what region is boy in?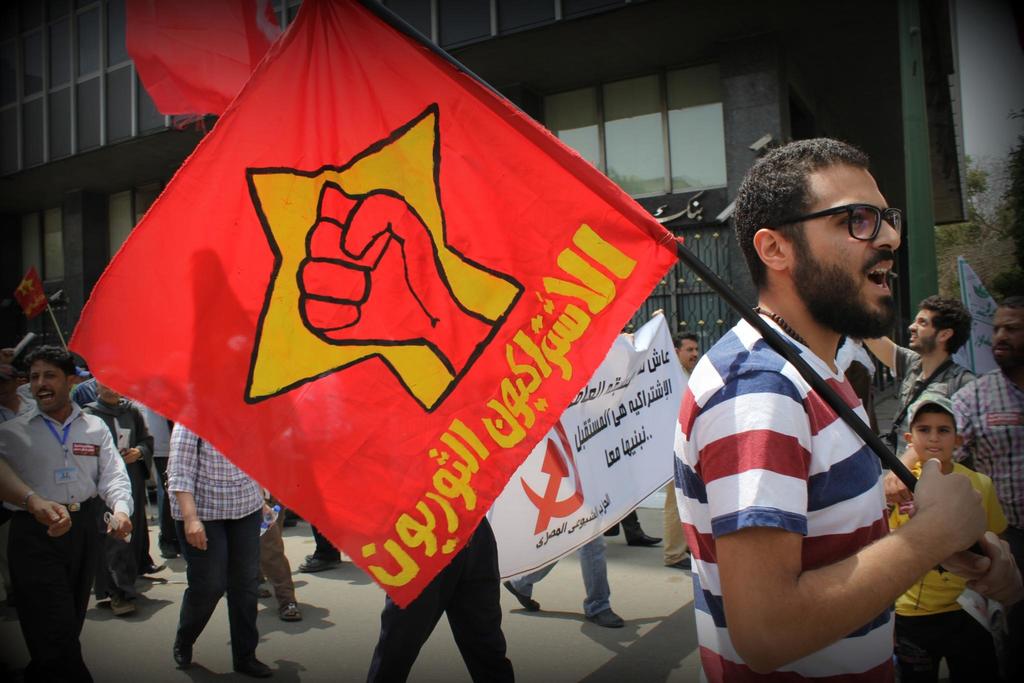
bbox(874, 394, 1023, 682).
